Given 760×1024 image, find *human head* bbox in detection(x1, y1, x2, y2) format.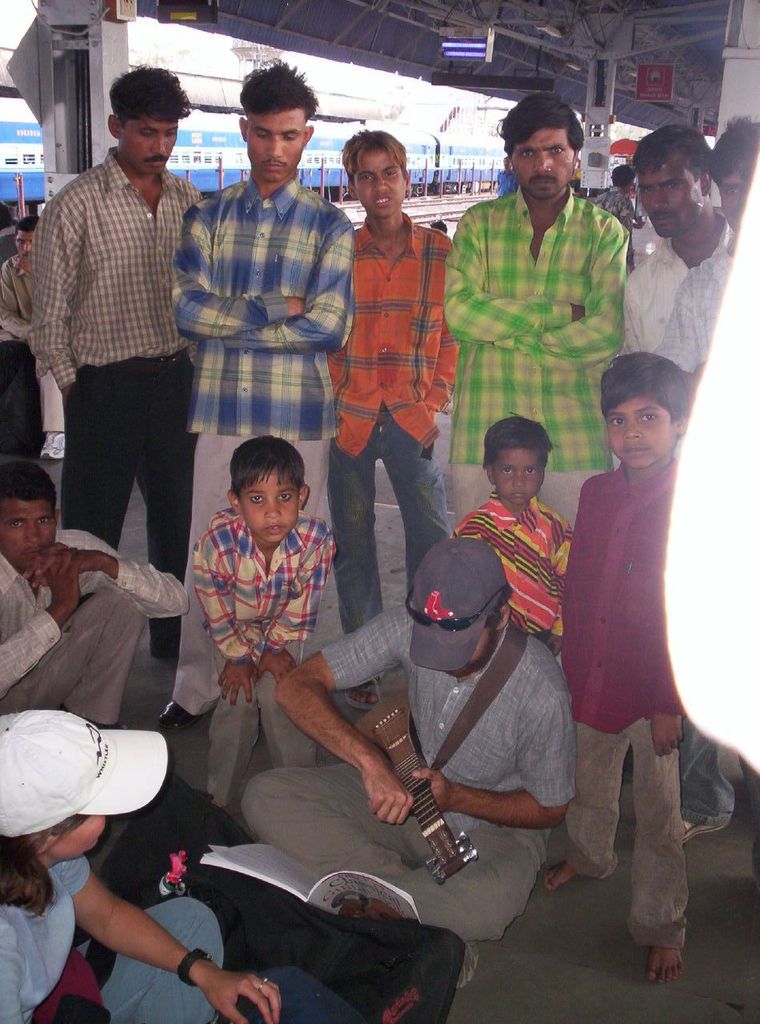
detection(342, 128, 408, 218).
